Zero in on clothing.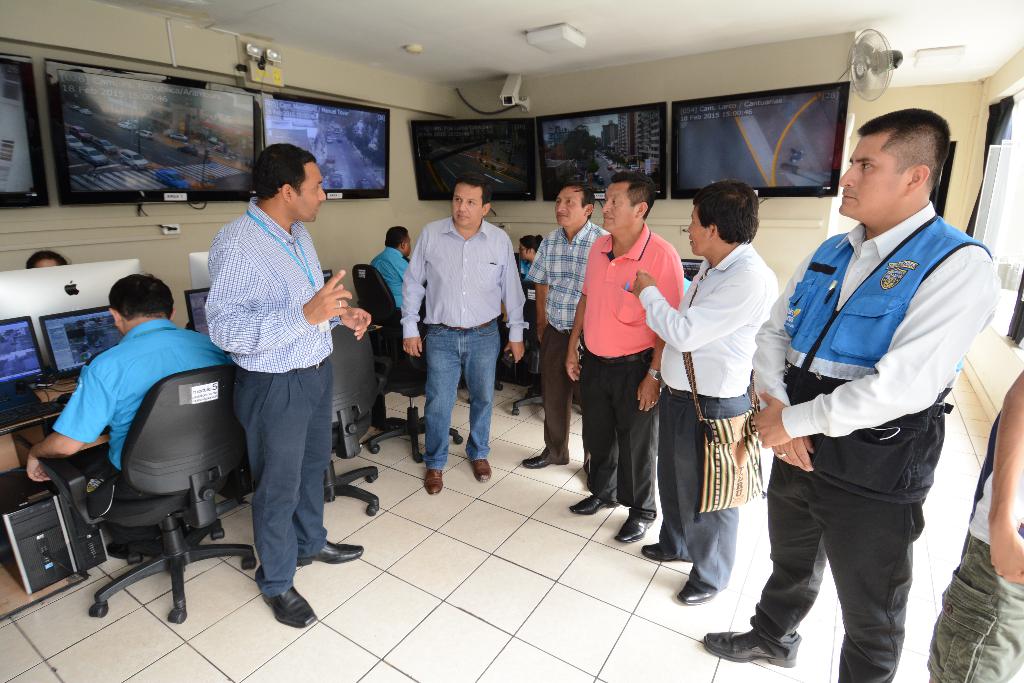
Zeroed in: 749, 152, 990, 642.
